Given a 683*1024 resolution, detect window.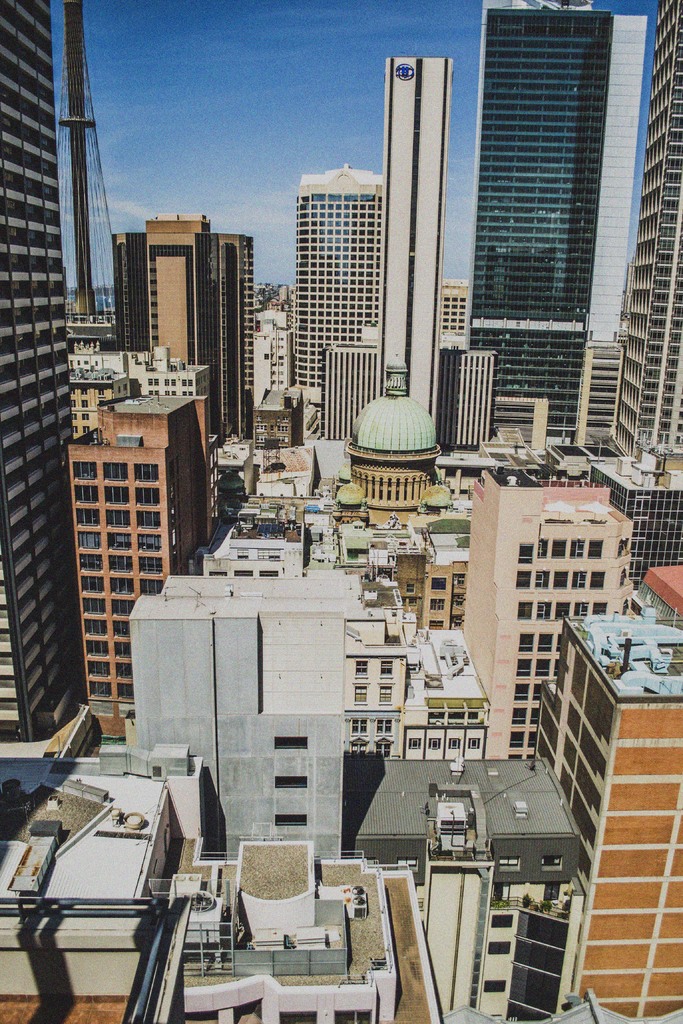
rect(351, 717, 365, 735).
